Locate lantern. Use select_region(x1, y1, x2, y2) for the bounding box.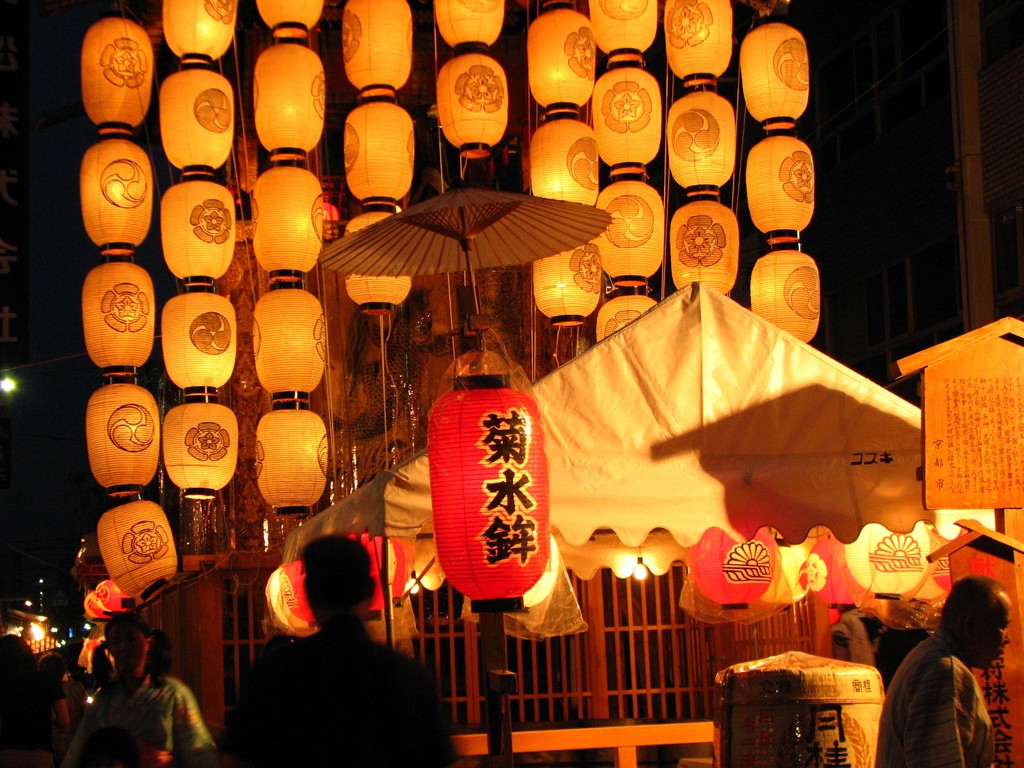
select_region(666, 85, 739, 199).
